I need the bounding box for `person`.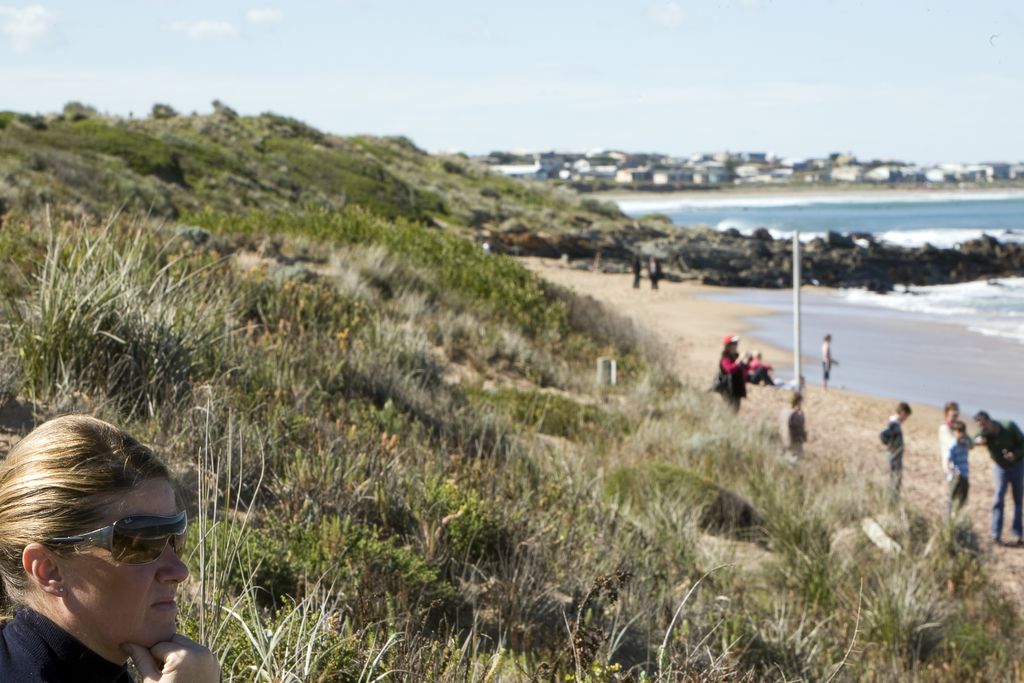
Here it is: (x1=632, y1=255, x2=639, y2=294).
